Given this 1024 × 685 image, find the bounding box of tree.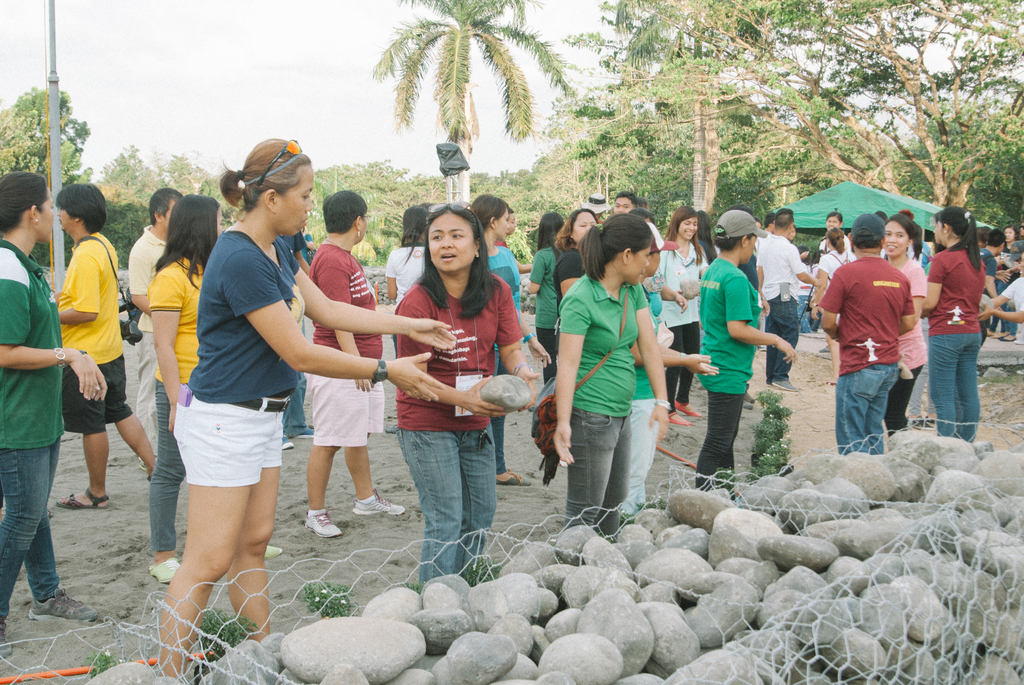
select_region(196, 593, 241, 663).
